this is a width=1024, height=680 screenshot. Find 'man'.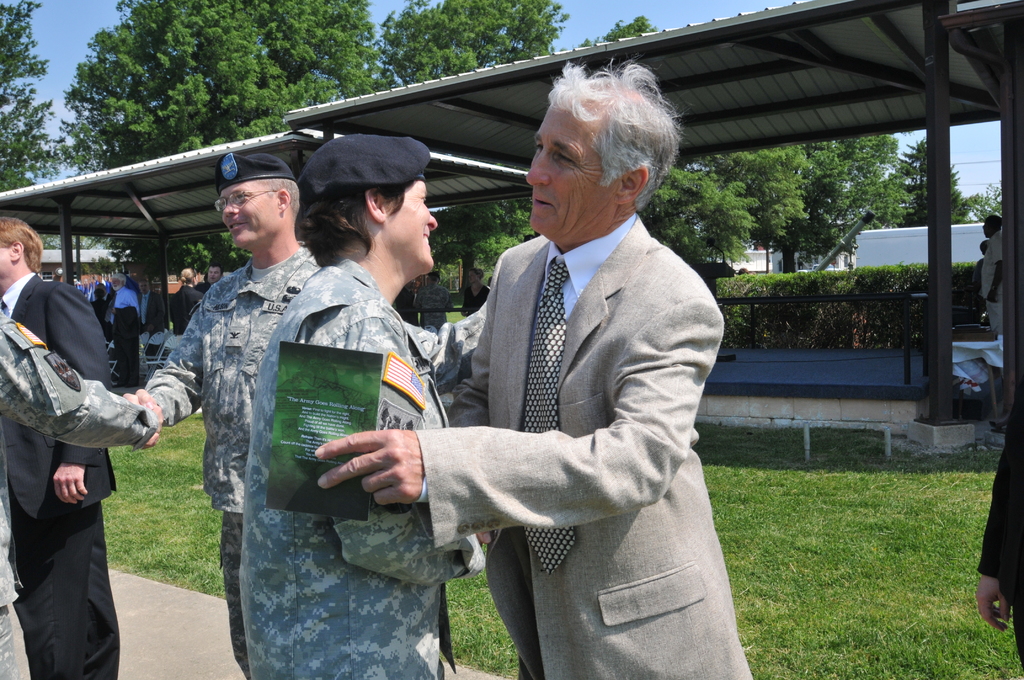
Bounding box: x1=124, y1=147, x2=324, y2=679.
